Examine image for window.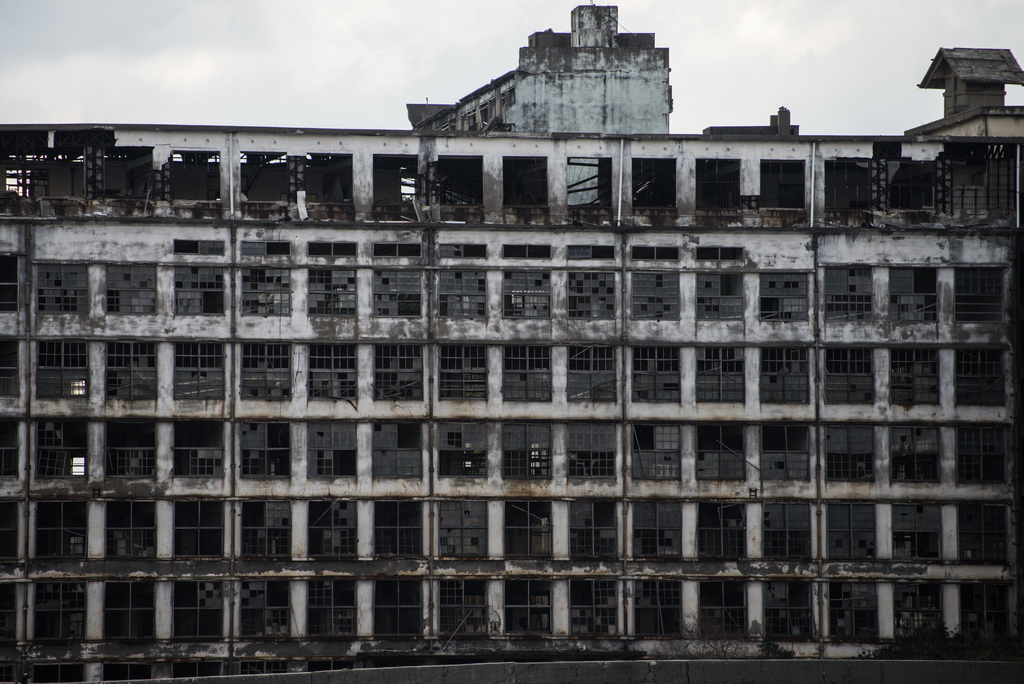
Examination result: BBox(502, 341, 552, 403).
